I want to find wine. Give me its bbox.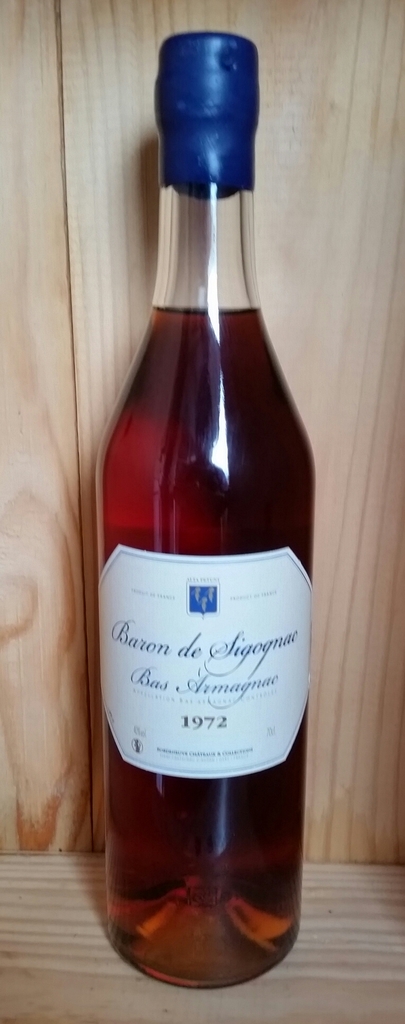
bbox(81, 27, 319, 1000).
